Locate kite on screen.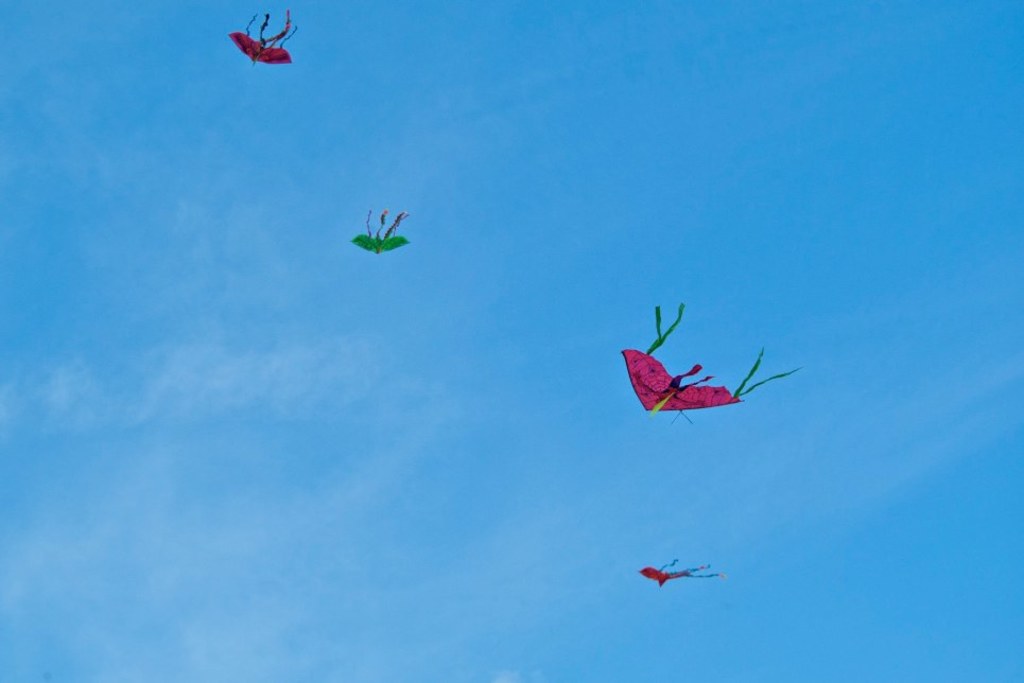
On screen at bbox=[637, 554, 728, 592].
